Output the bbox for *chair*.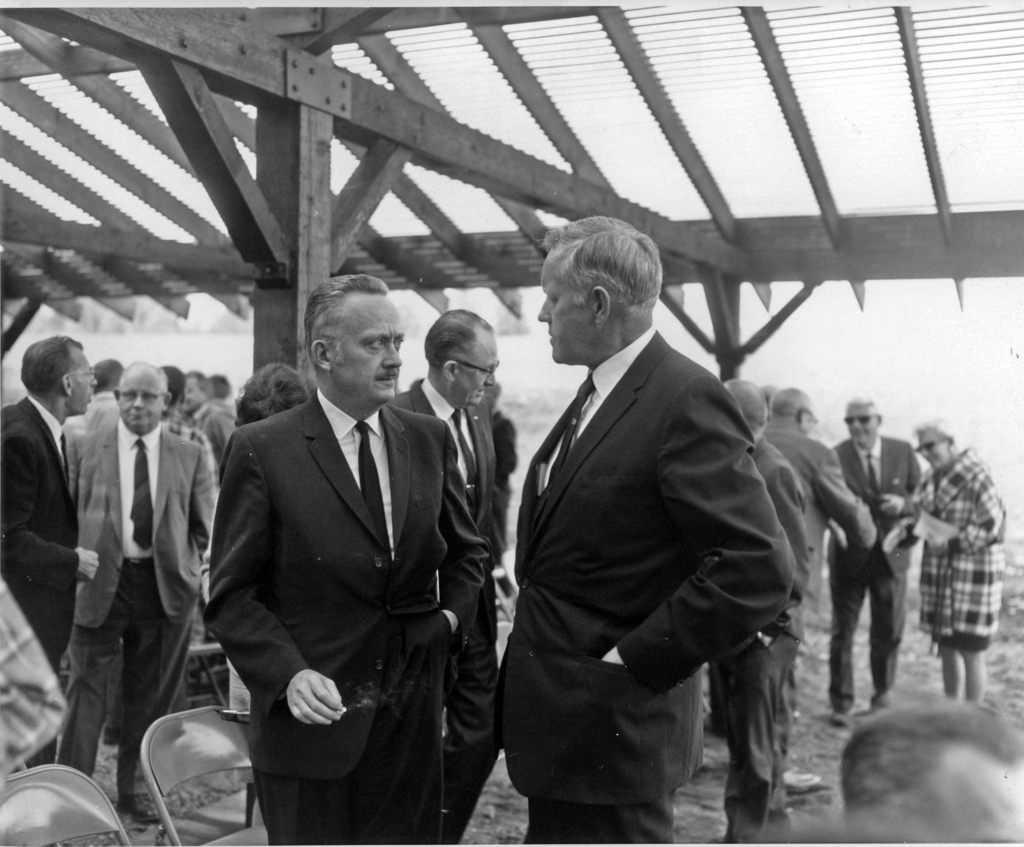
[x1=138, y1=707, x2=269, y2=846].
